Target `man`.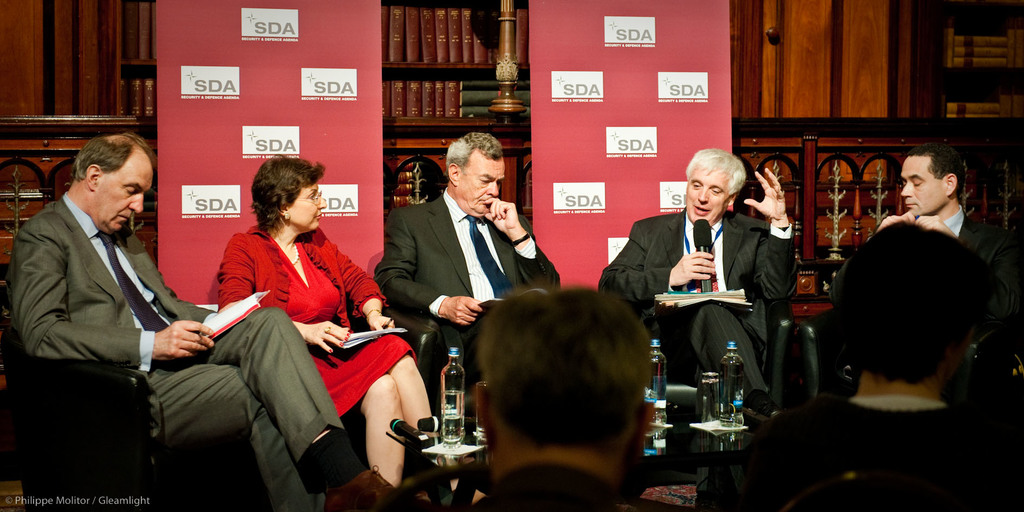
Target region: {"x1": 701, "y1": 213, "x2": 1023, "y2": 511}.
